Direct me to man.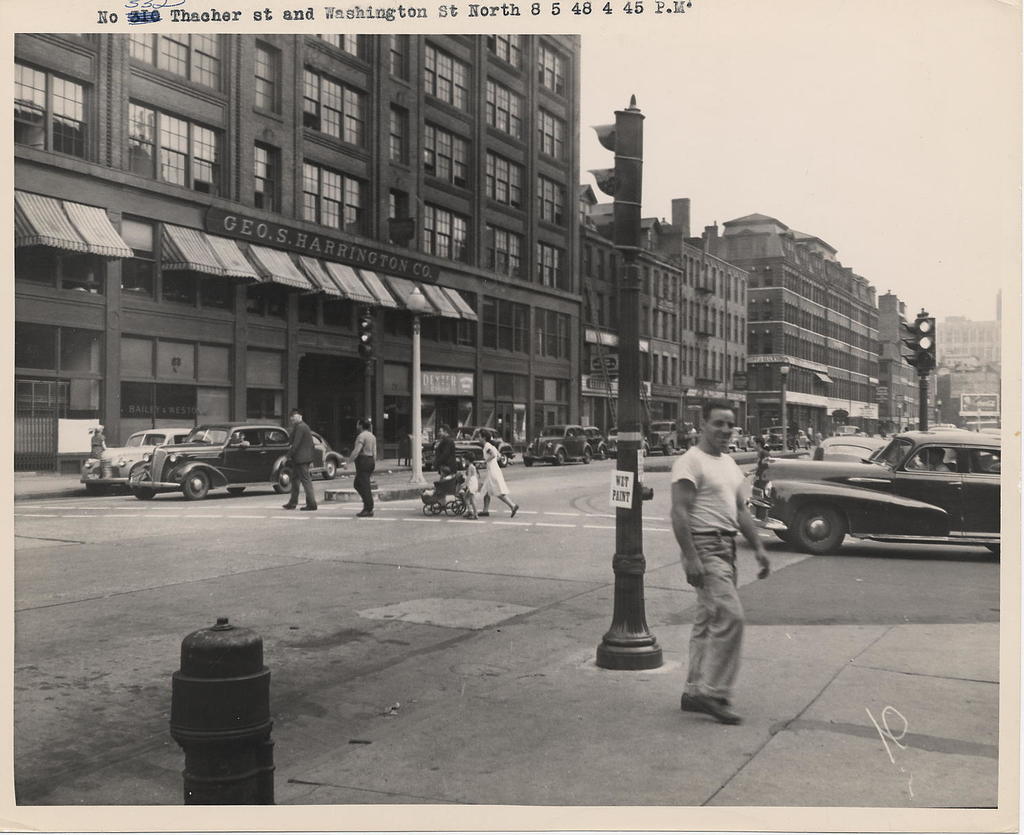
Direction: select_region(283, 408, 320, 514).
